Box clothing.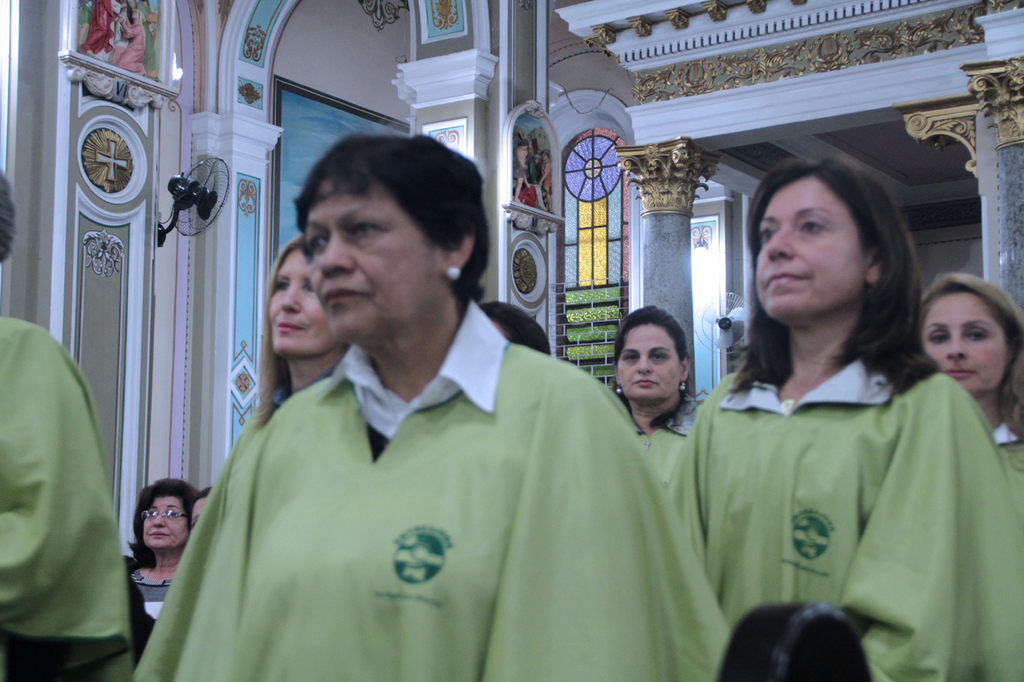
(137, 554, 207, 634).
